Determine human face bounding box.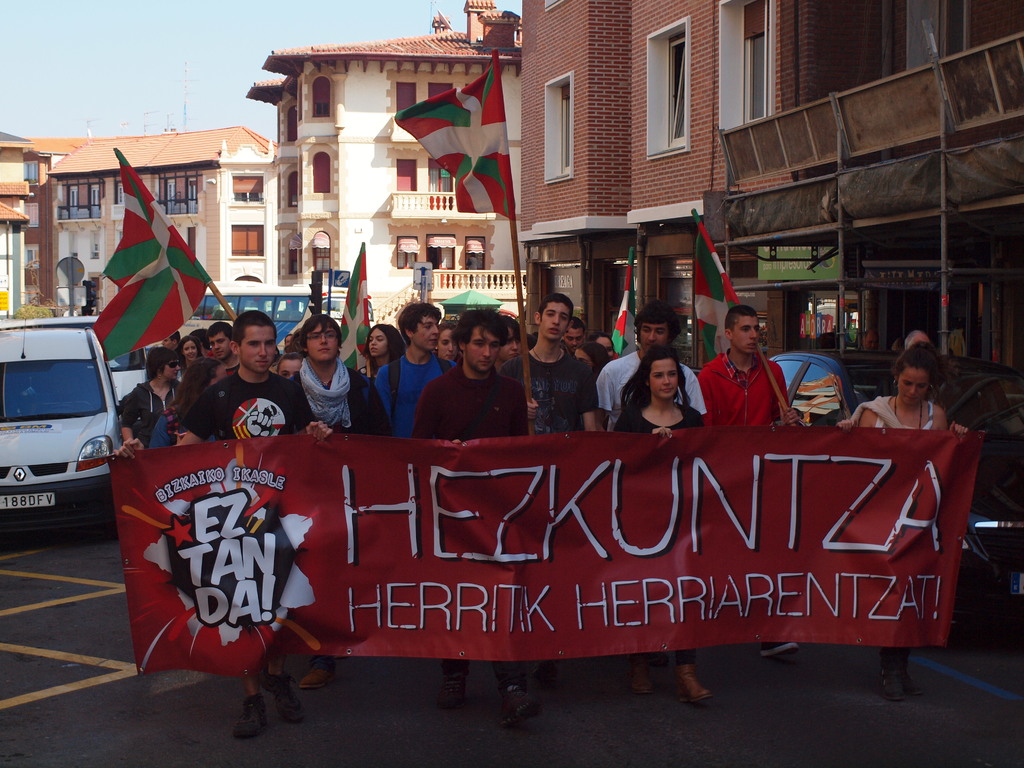
Determined: detection(161, 362, 179, 387).
